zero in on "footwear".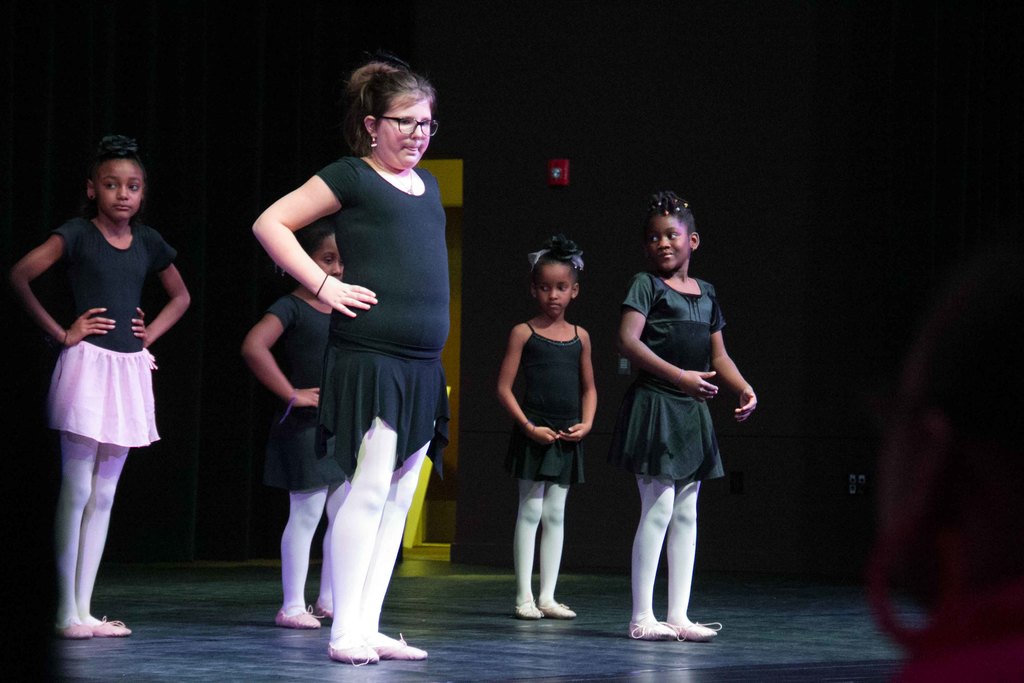
Zeroed in: x1=544, y1=602, x2=577, y2=620.
